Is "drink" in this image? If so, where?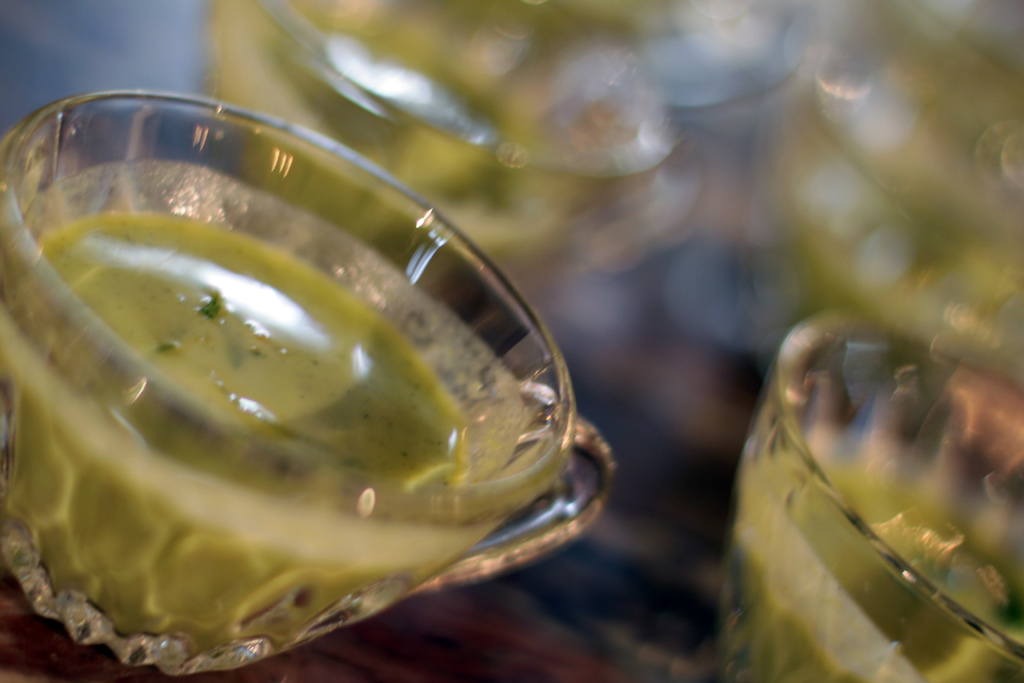
Yes, at (x1=0, y1=148, x2=539, y2=623).
